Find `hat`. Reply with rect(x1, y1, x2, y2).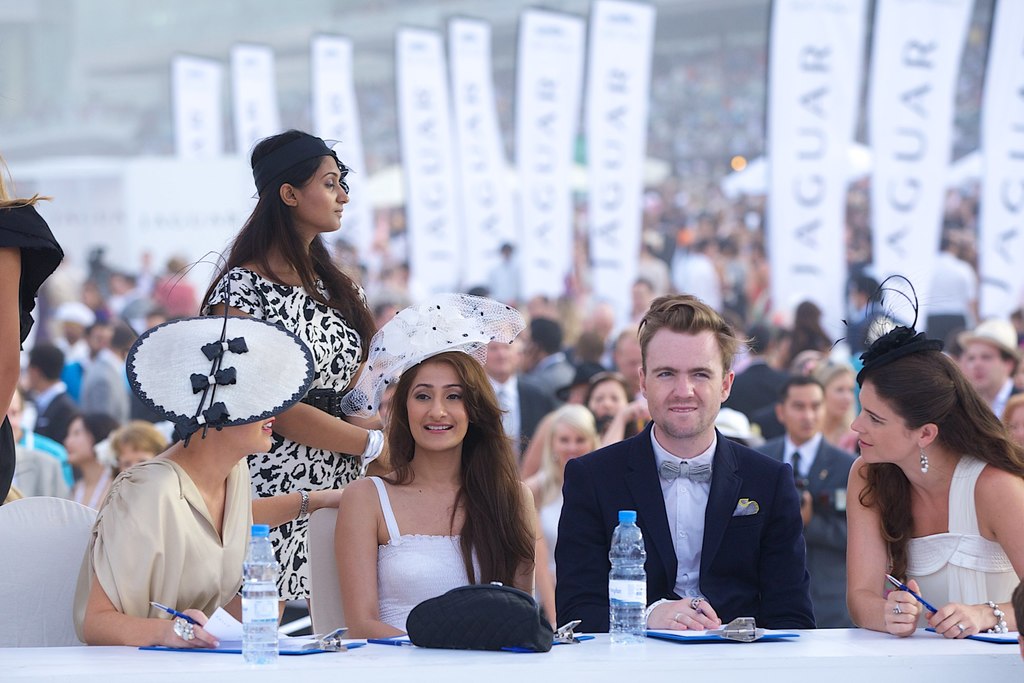
rect(126, 313, 317, 436).
